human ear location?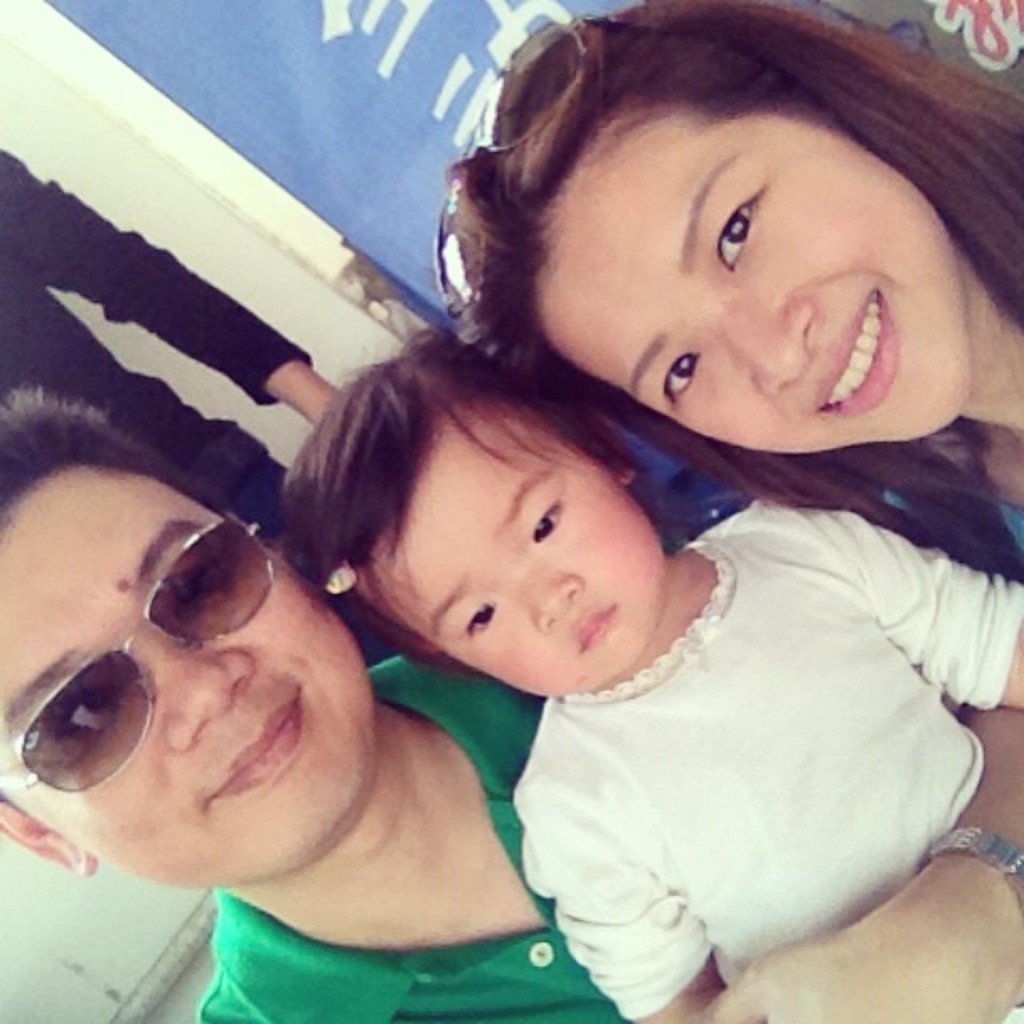
bbox(0, 806, 99, 880)
